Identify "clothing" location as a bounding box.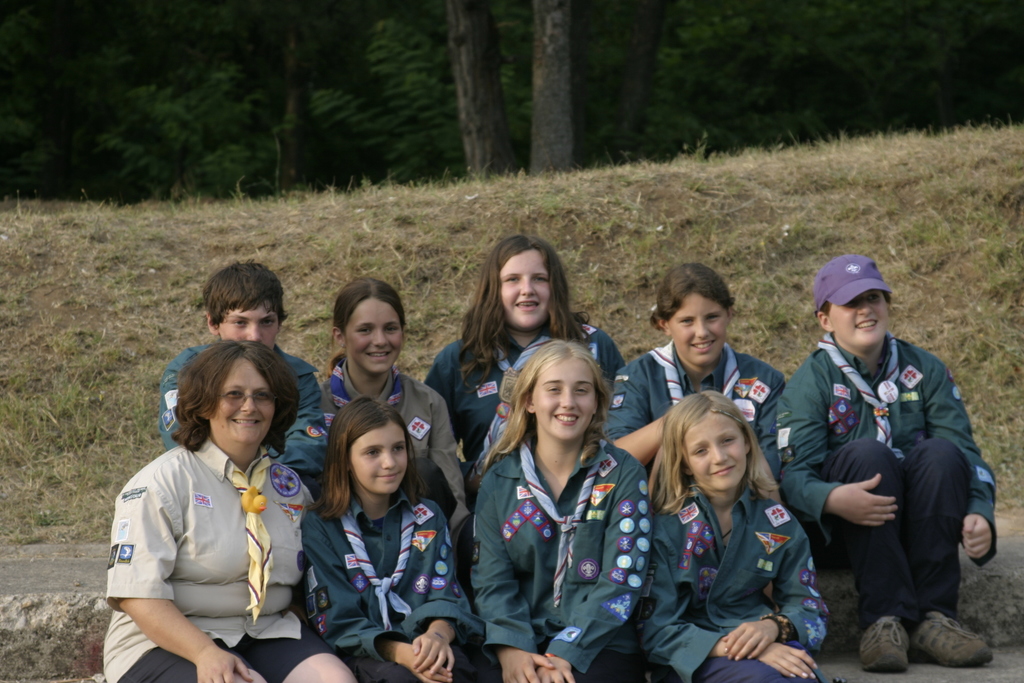
[776,329,999,566].
